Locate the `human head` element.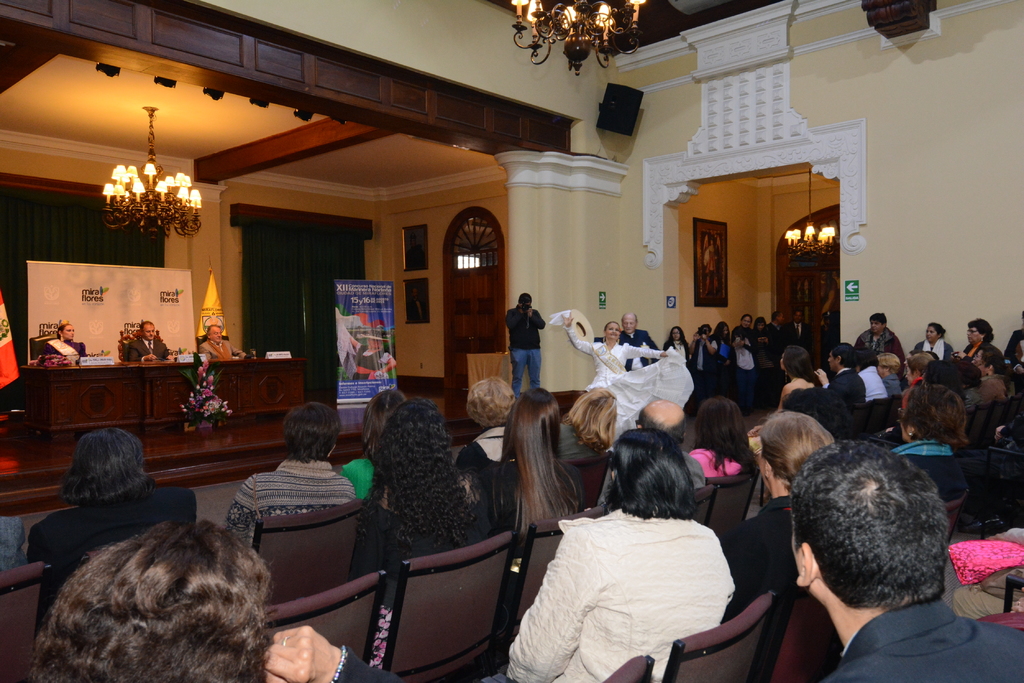
Element bbox: <region>209, 320, 222, 342</region>.
